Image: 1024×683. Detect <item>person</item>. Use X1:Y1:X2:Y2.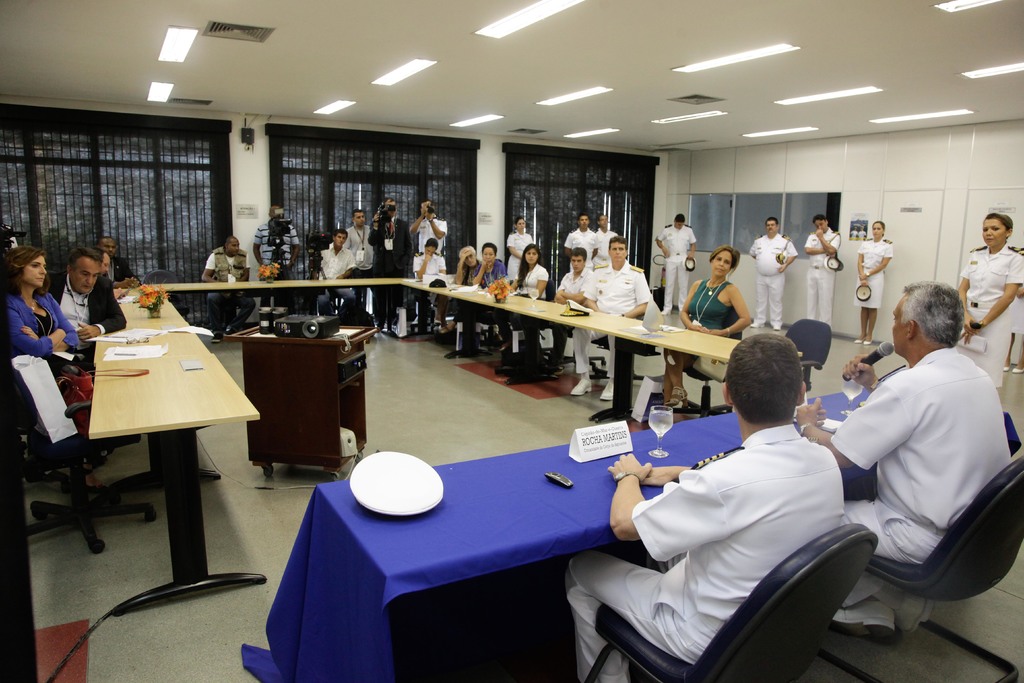
474:242:507:293.
